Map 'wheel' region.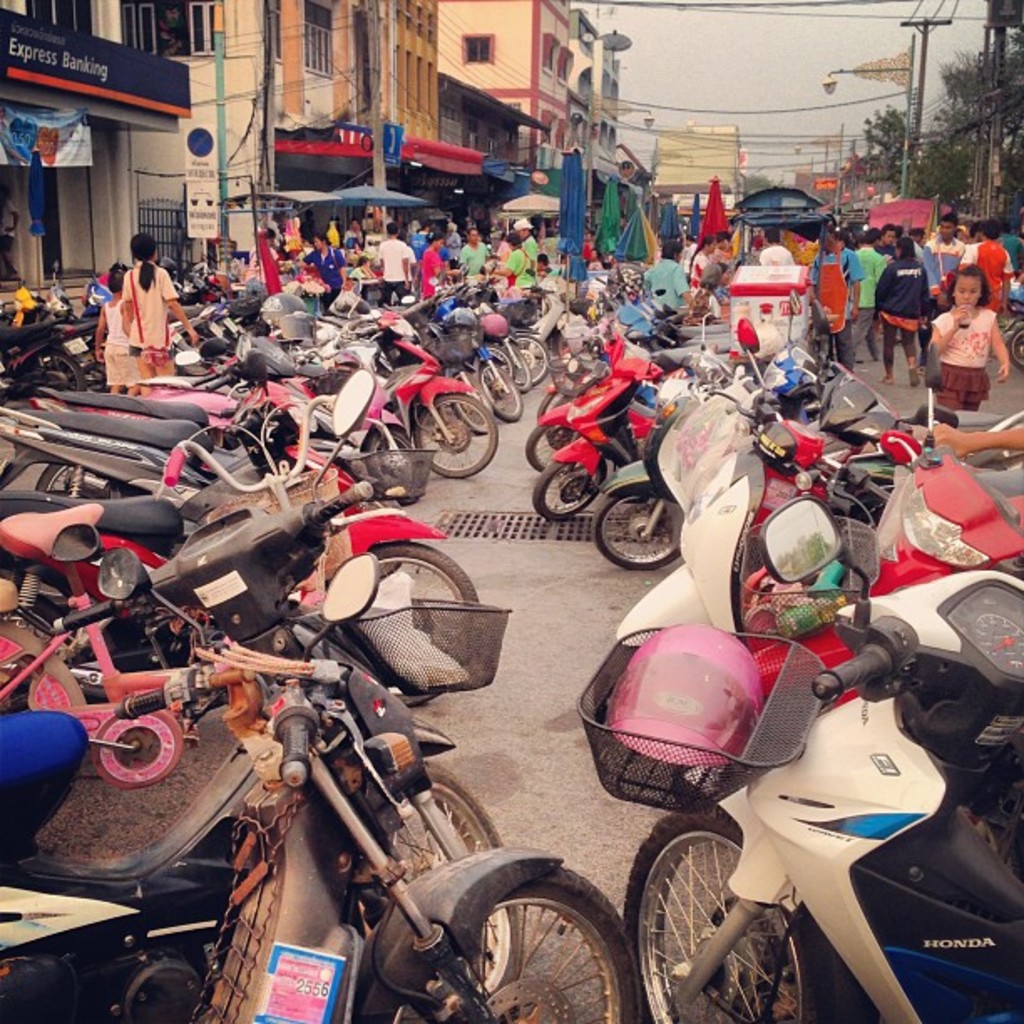
Mapped to 534, 463, 601, 519.
